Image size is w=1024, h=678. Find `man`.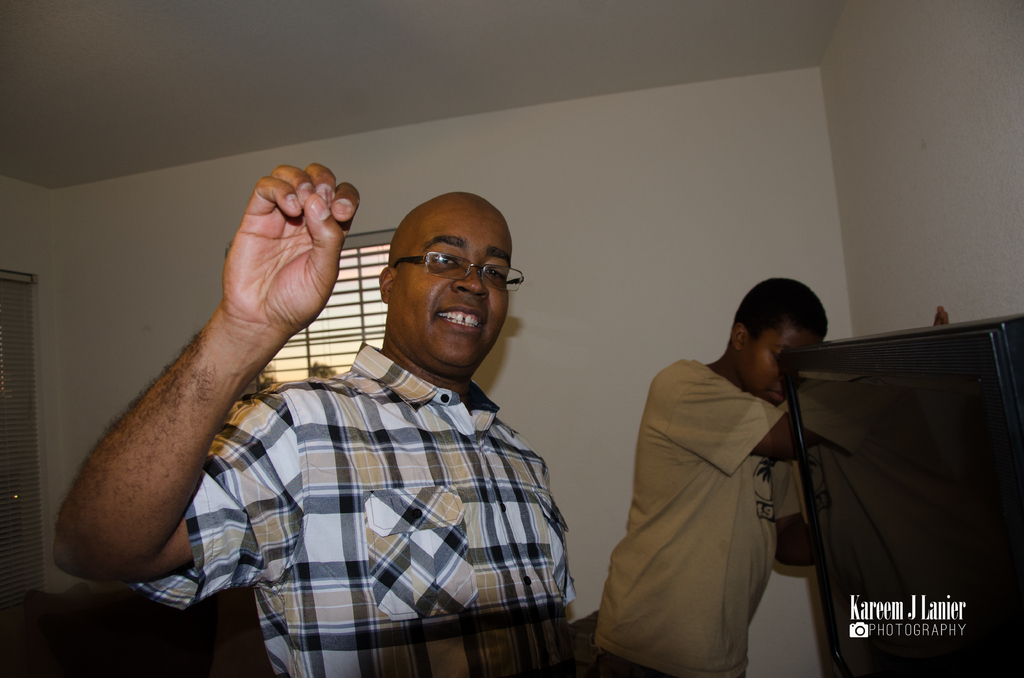
[left=152, top=157, right=598, bottom=659].
